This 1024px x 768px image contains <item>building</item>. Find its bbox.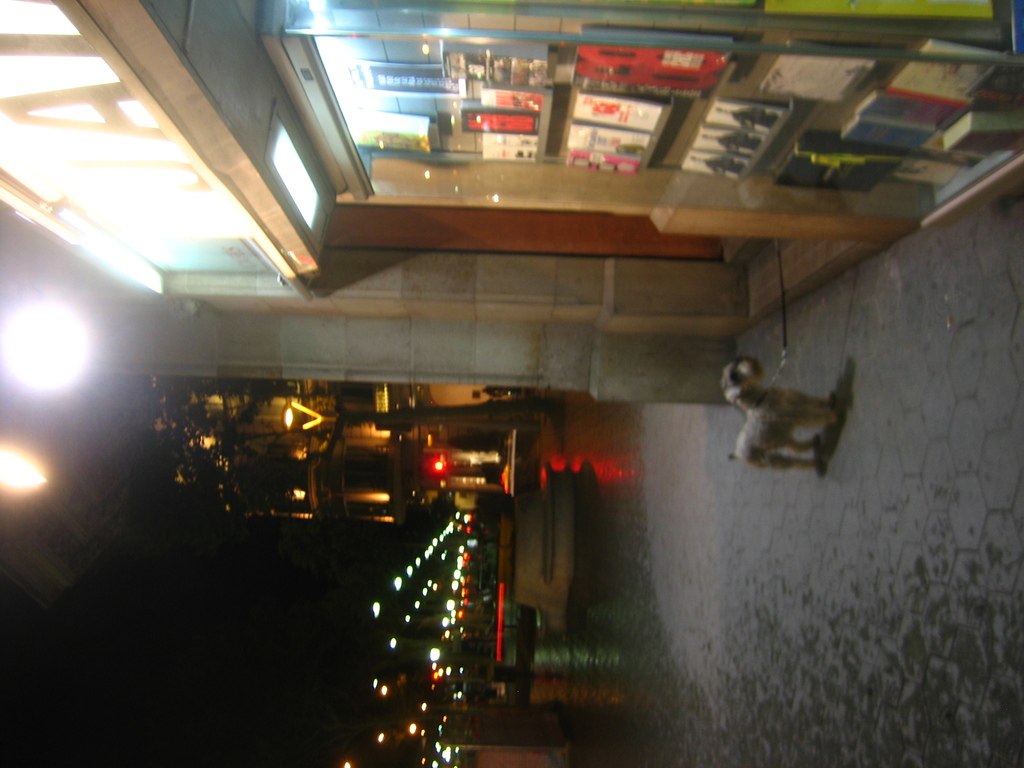
<box>150,383,564,520</box>.
